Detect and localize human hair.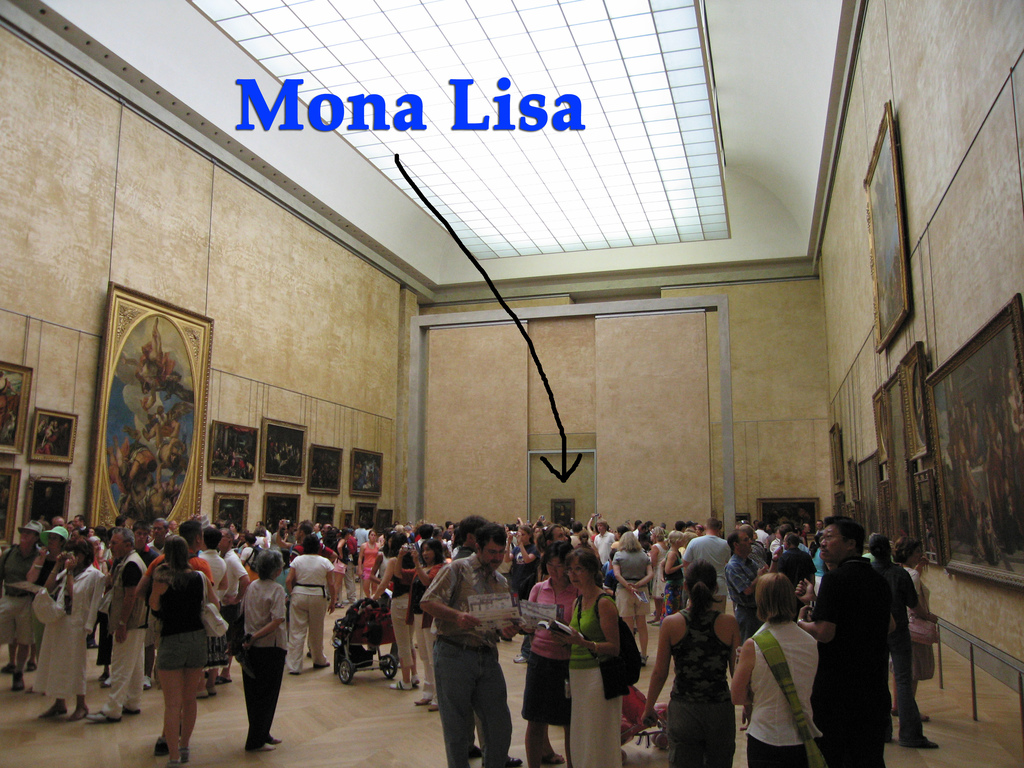
Localized at [left=40, top=519, right=49, bottom=531].
